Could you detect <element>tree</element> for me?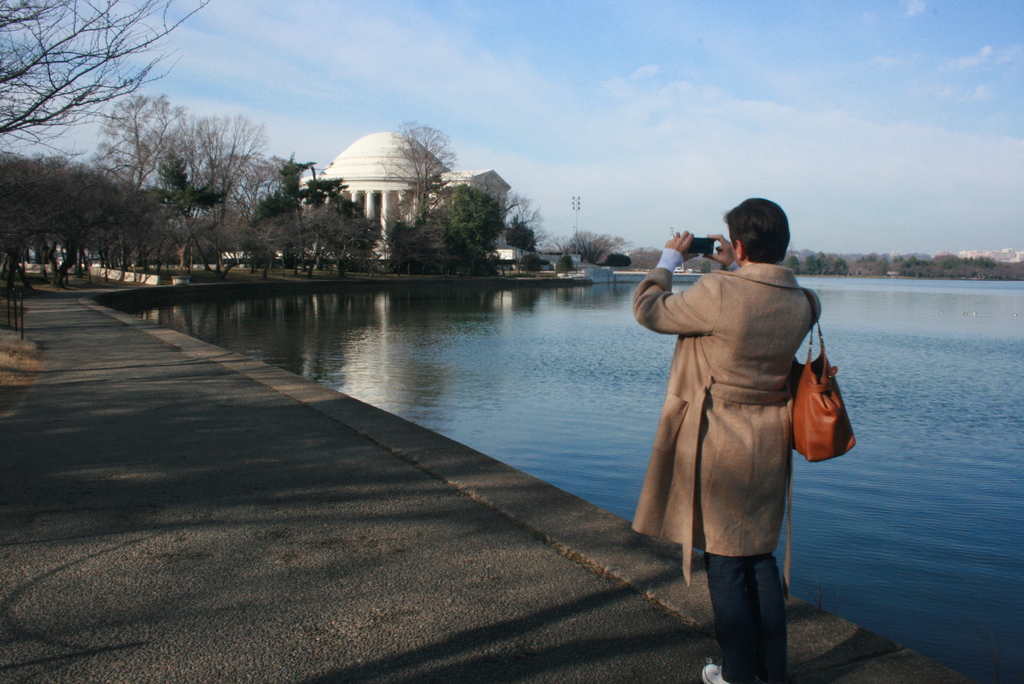
Detection result: bbox=(0, 0, 220, 152).
